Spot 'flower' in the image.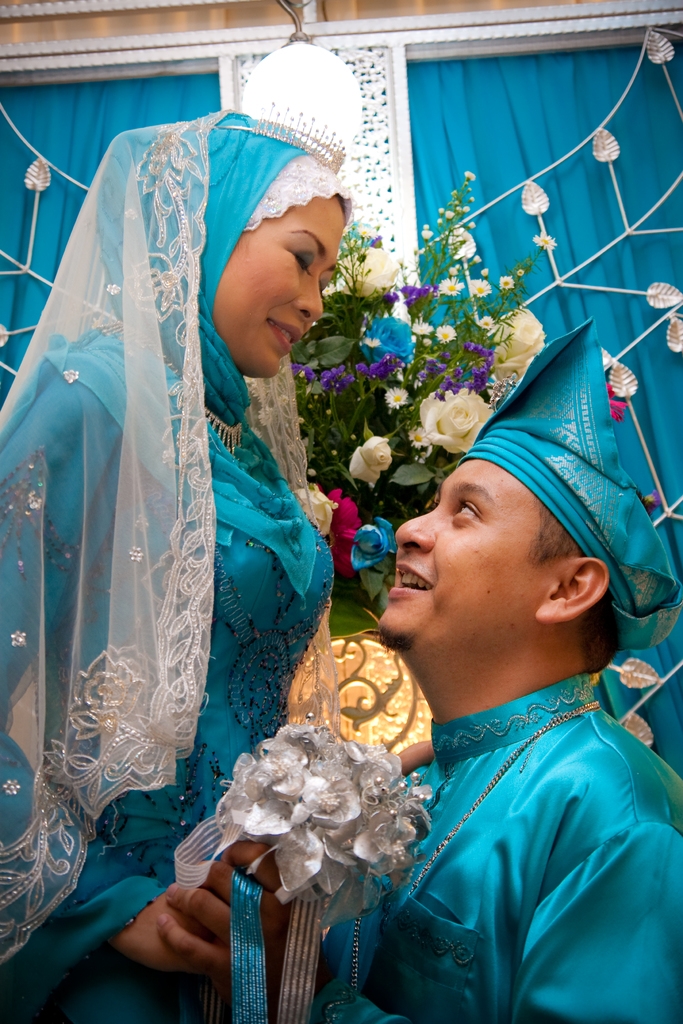
'flower' found at rect(370, 236, 380, 250).
